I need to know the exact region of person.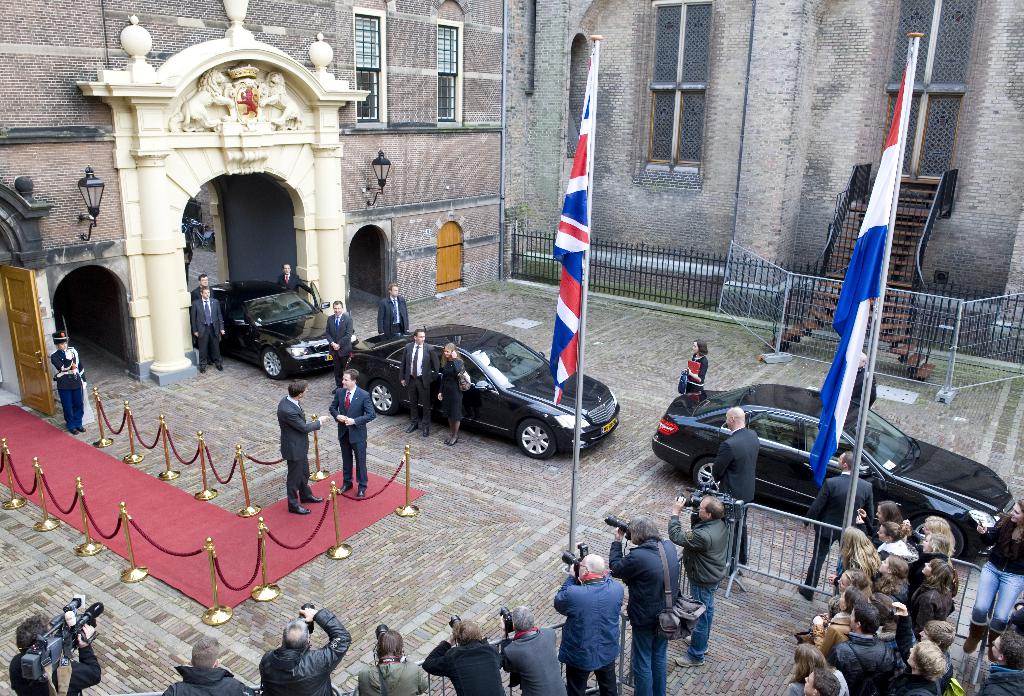
Region: [378, 284, 412, 332].
